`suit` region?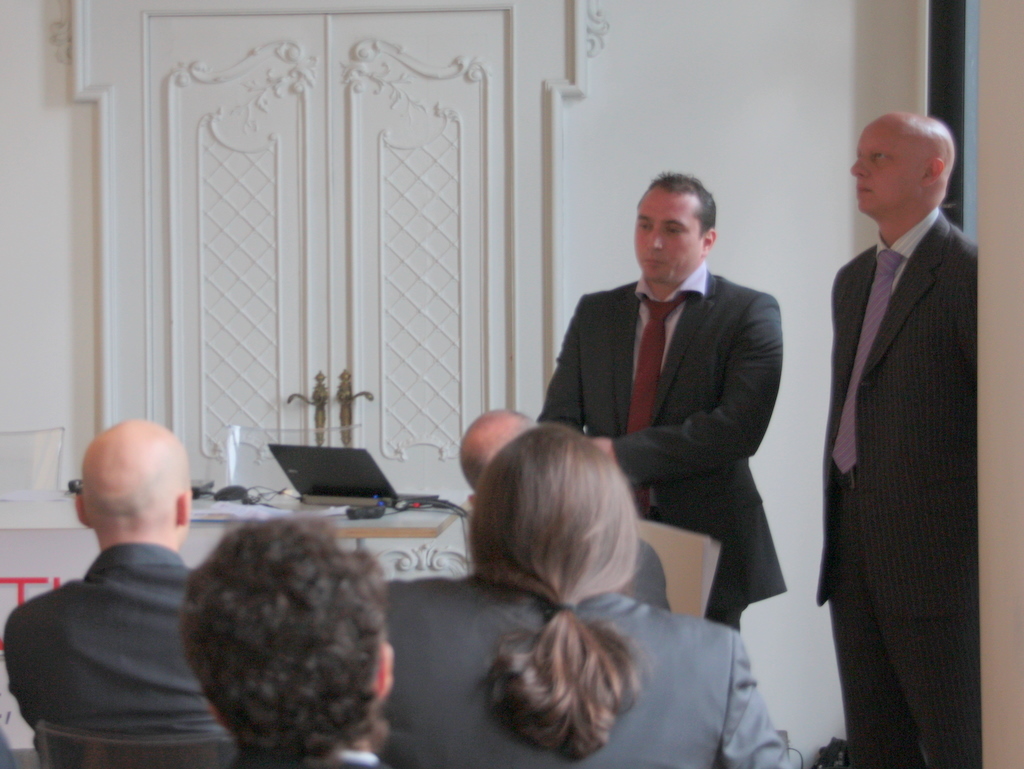
Rect(809, 94, 992, 768)
